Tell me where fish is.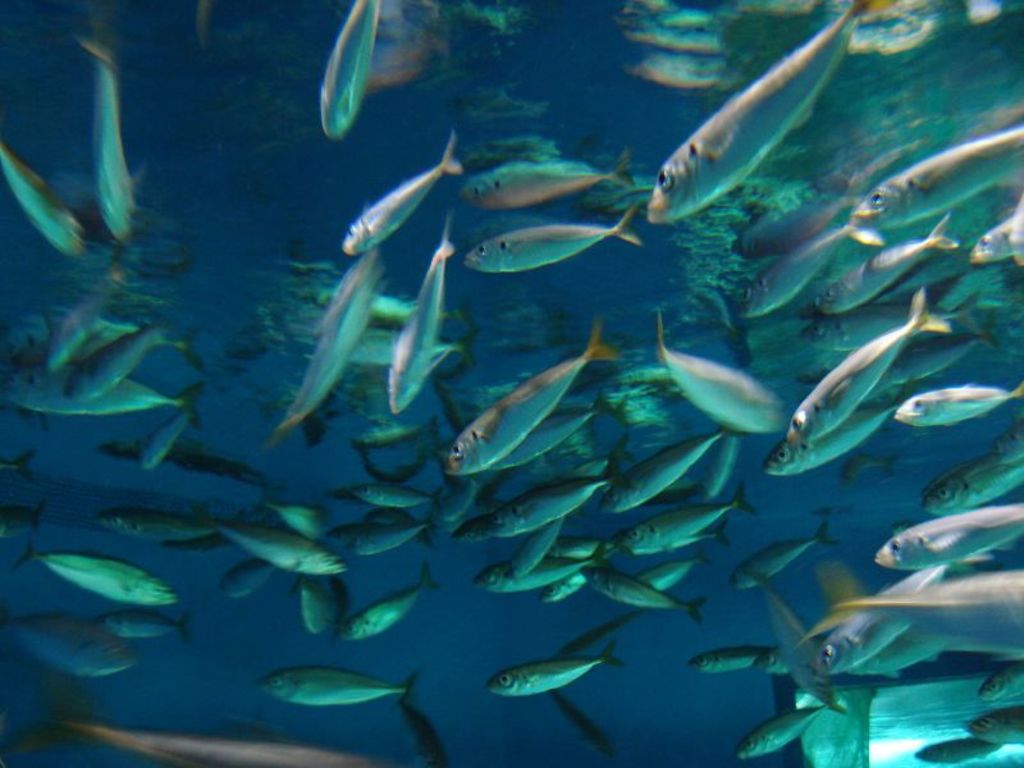
fish is at 876,508,1023,572.
